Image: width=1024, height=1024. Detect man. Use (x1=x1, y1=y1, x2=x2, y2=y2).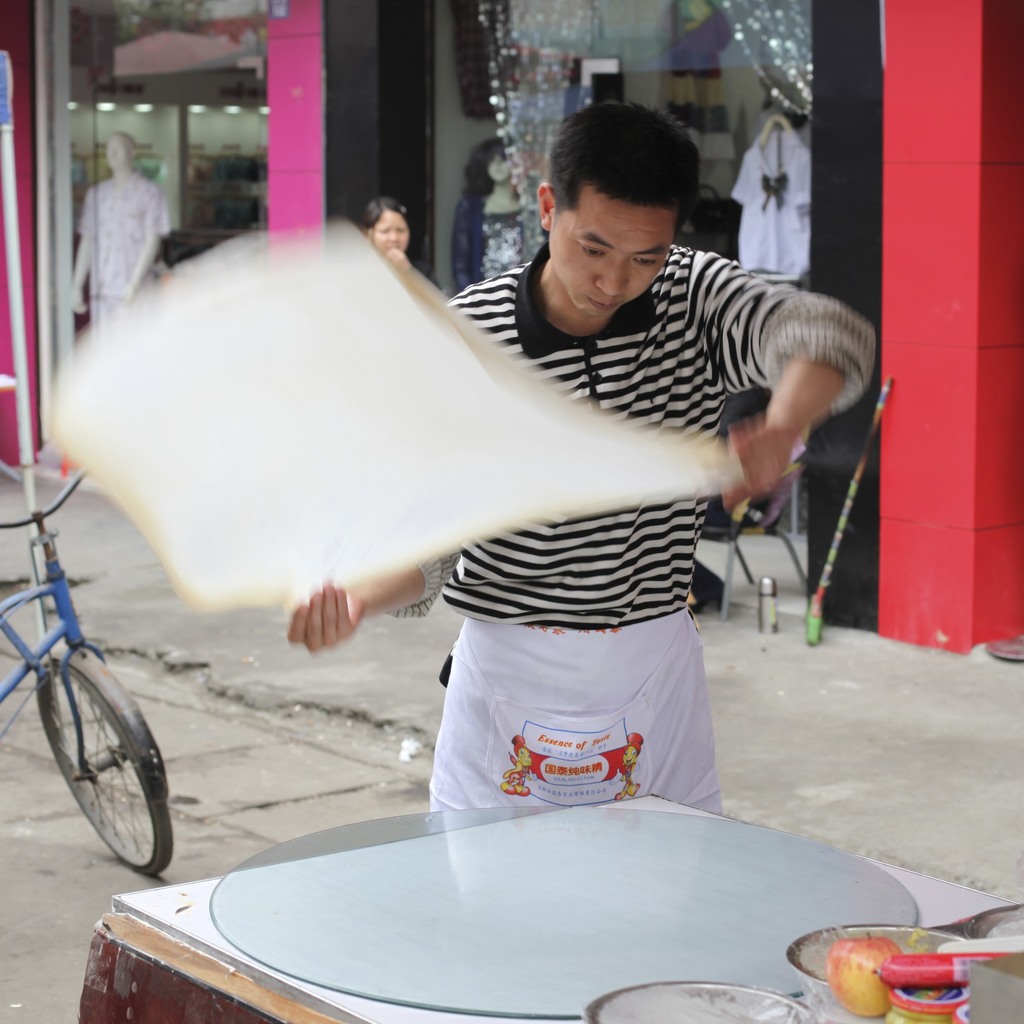
(x1=113, y1=189, x2=769, y2=724).
